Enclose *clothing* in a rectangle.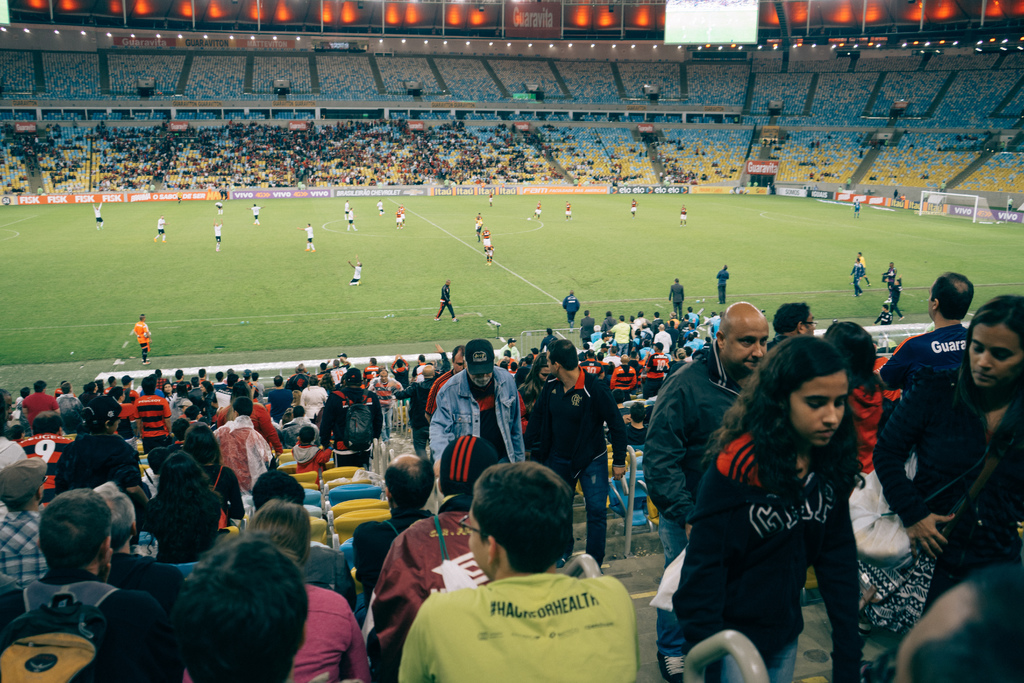
[434,281,463,323].
